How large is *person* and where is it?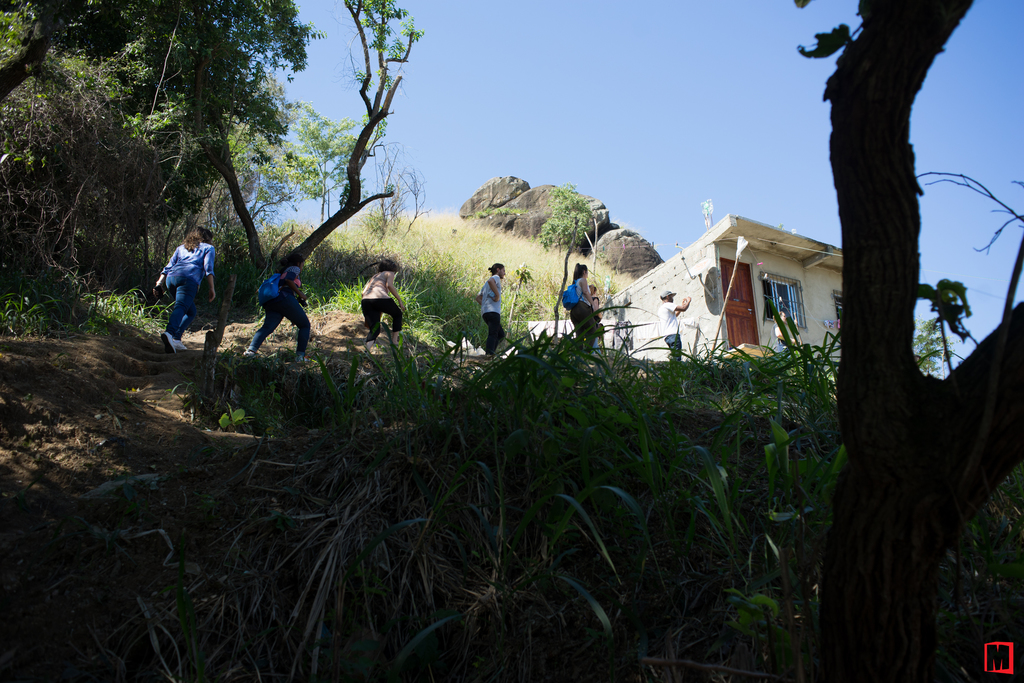
Bounding box: (241, 253, 308, 362).
